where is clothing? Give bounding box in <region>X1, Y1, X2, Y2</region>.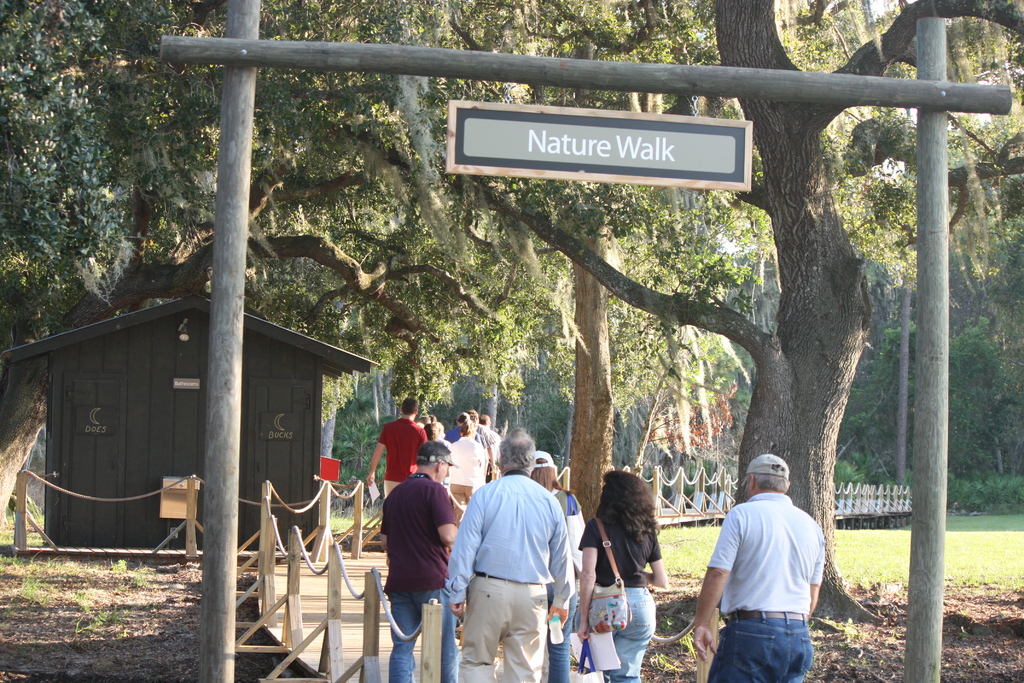
<region>703, 491, 835, 682</region>.
